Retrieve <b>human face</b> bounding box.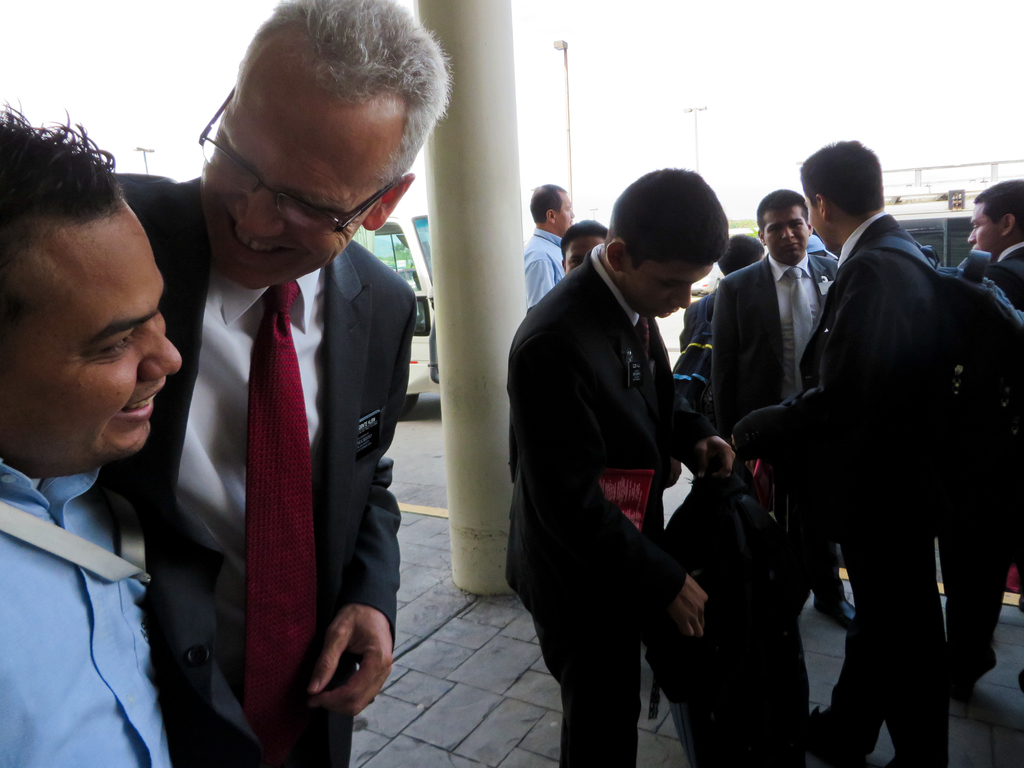
Bounding box: x1=182 y1=30 x2=419 y2=311.
